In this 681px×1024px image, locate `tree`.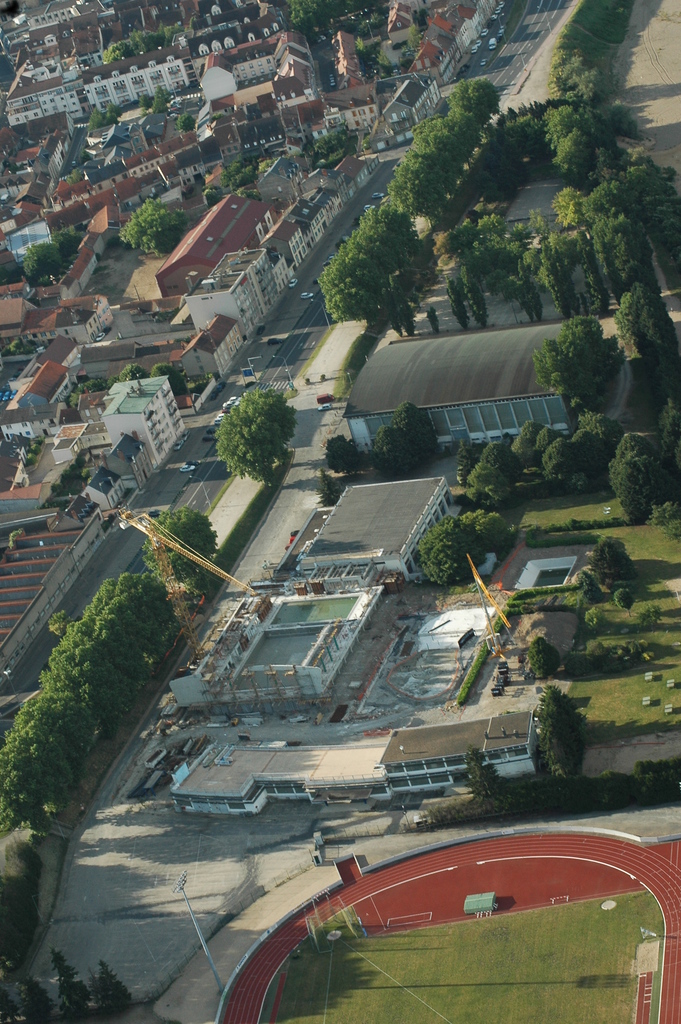
Bounding box: [left=6, top=340, right=29, bottom=357].
